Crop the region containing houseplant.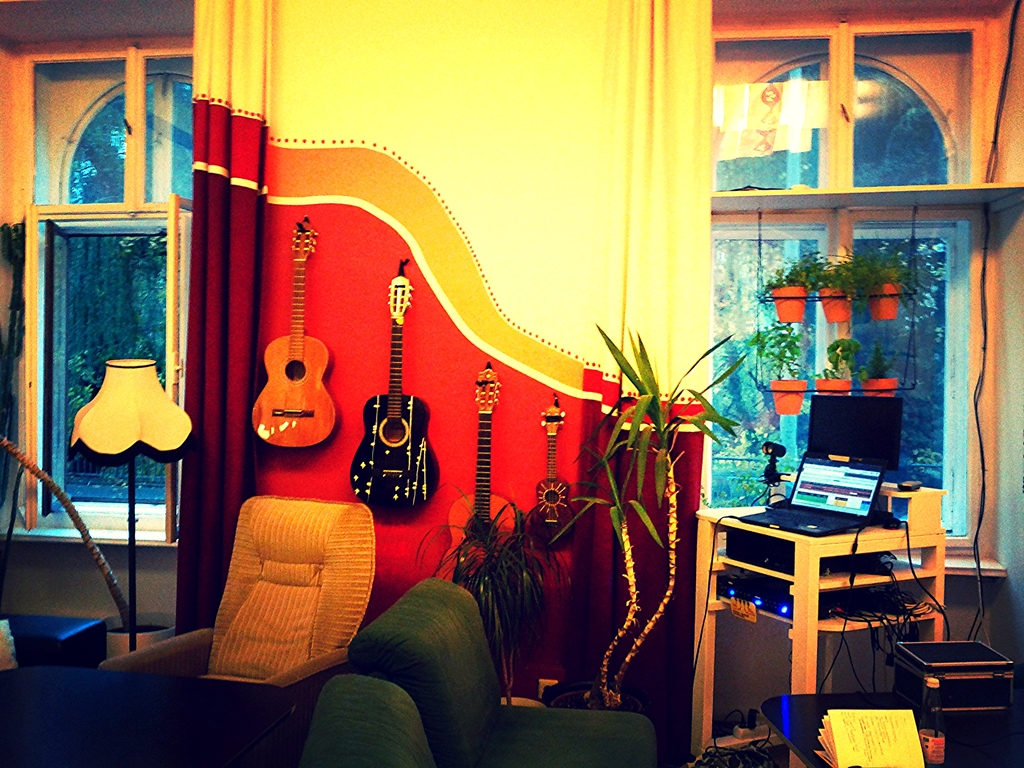
Crop region: left=406, top=477, right=582, bottom=713.
